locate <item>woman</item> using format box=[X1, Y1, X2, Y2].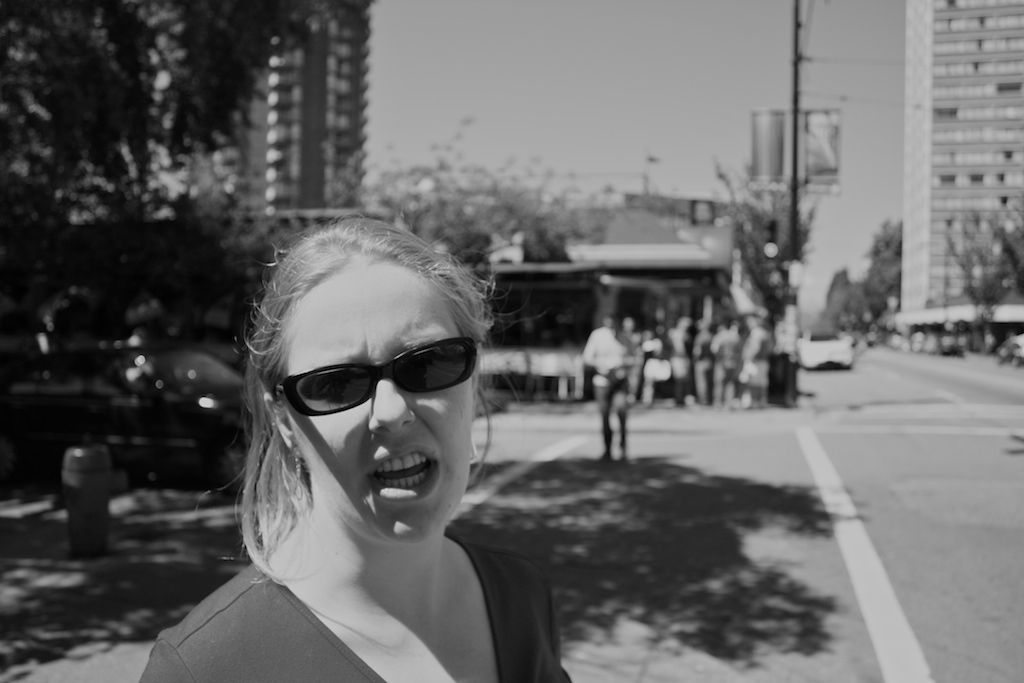
box=[124, 211, 592, 682].
